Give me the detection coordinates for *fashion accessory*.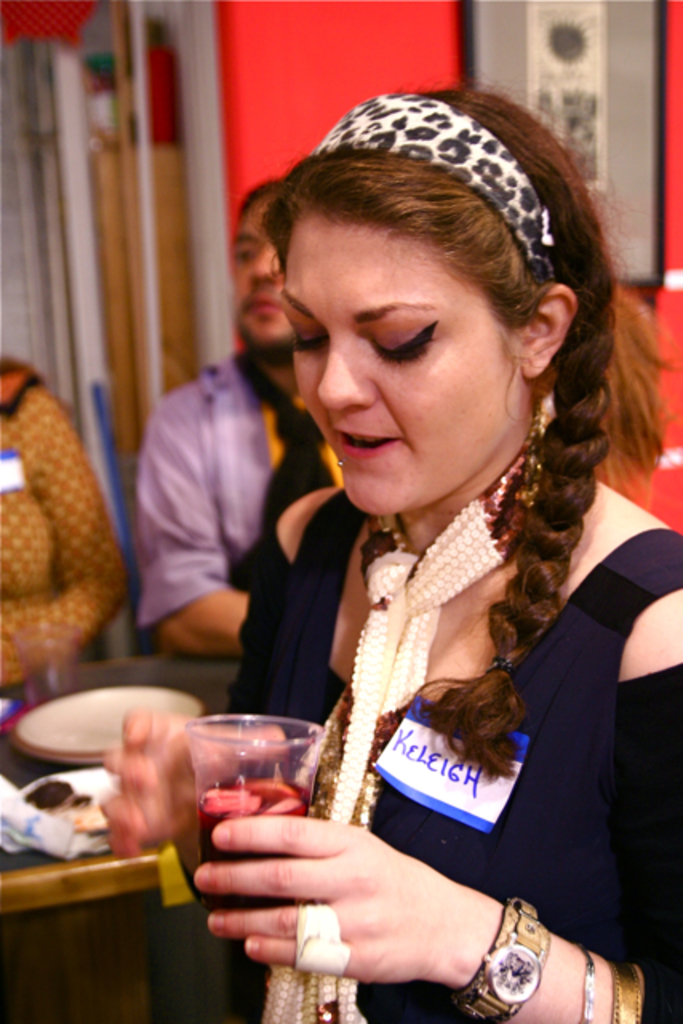
box(291, 902, 353, 979).
